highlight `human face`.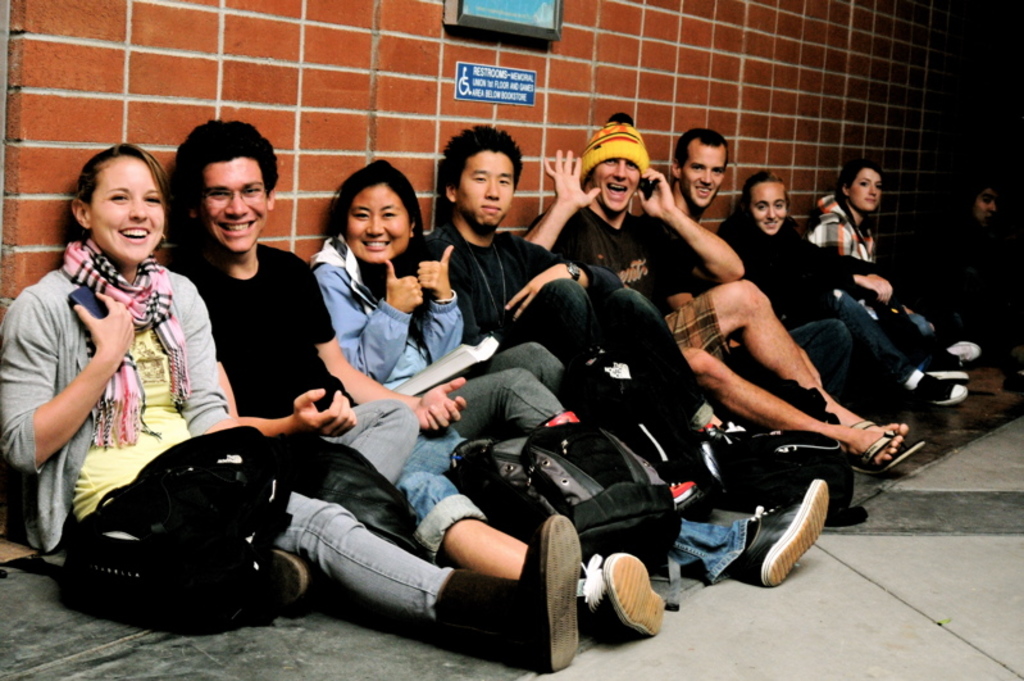
Highlighted region: region(686, 146, 719, 209).
